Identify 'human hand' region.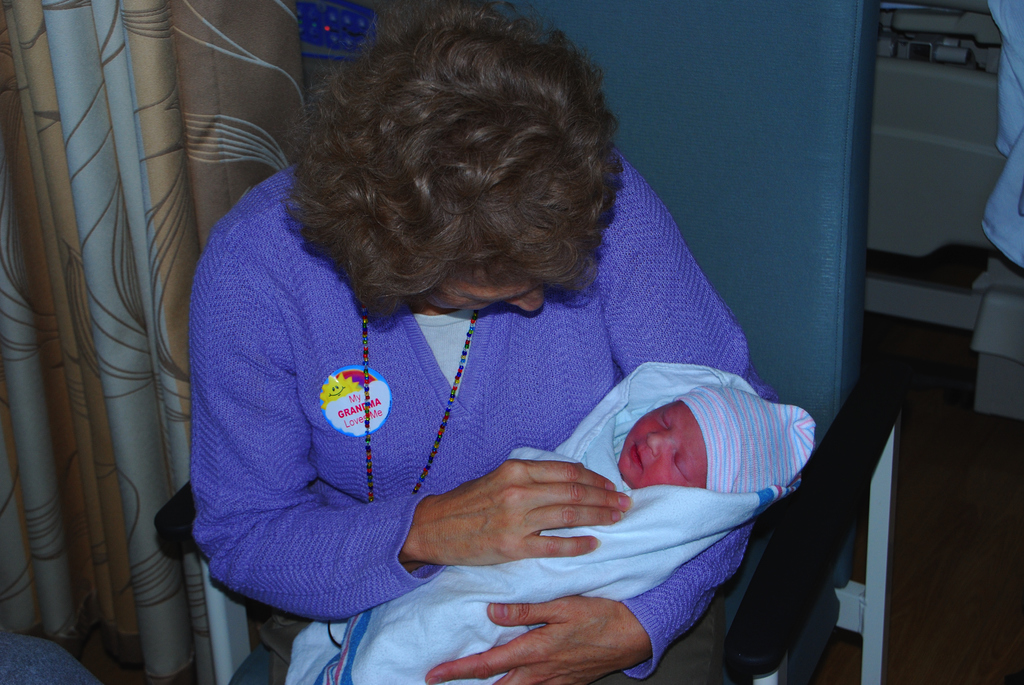
Region: {"left": 417, "top": 455, "right": 627, "bottom": 581}.
